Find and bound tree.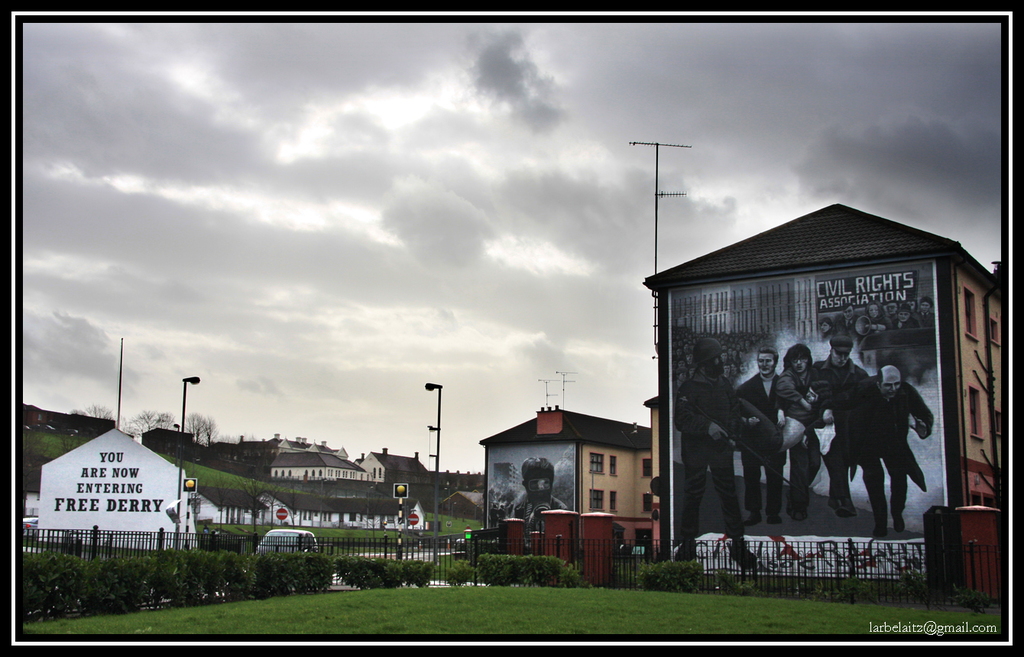
Bound: detection(181, 414, 221, 458).
